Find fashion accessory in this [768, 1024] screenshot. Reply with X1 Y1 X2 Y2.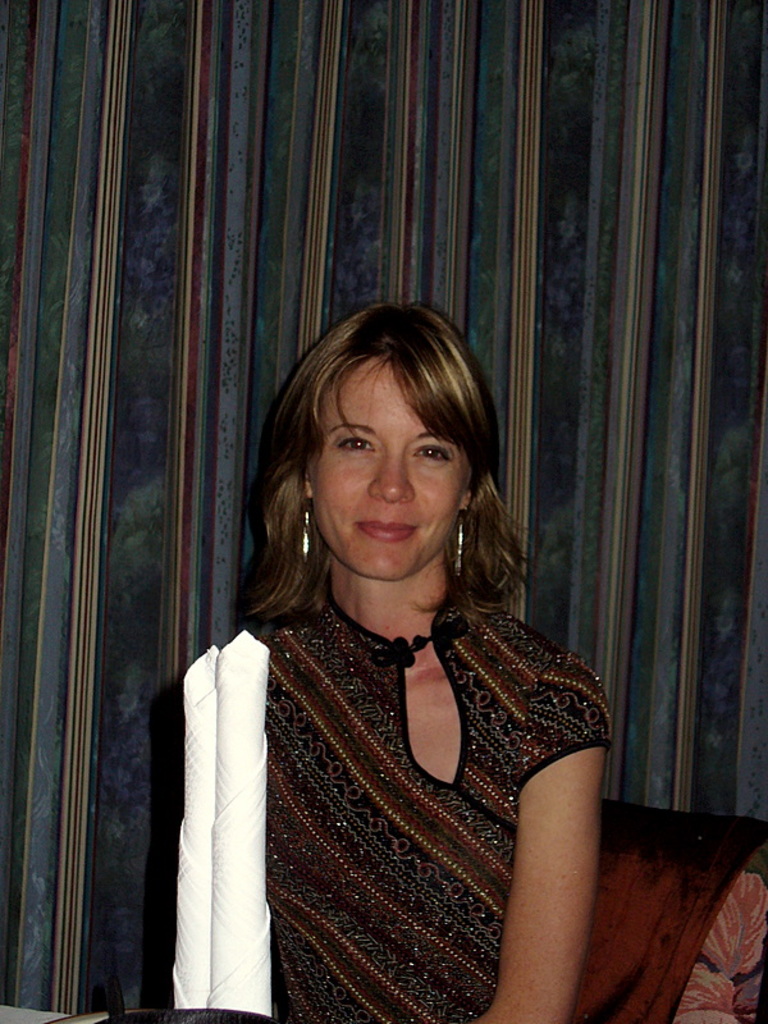
297 498 319 566.
